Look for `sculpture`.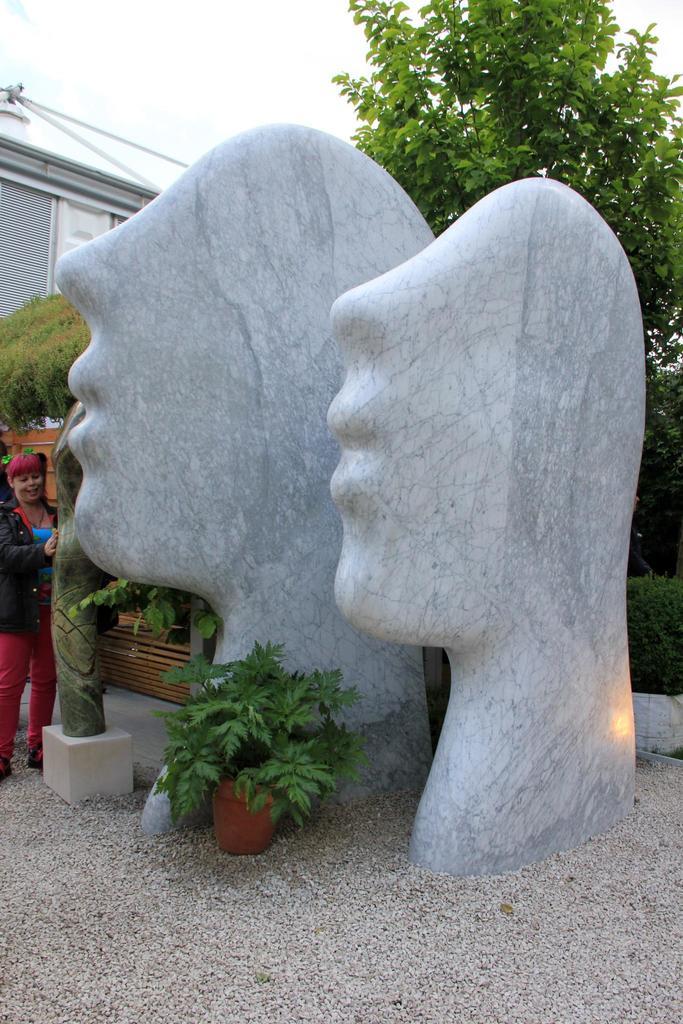
Found: box(320, 179, 645, 877).
